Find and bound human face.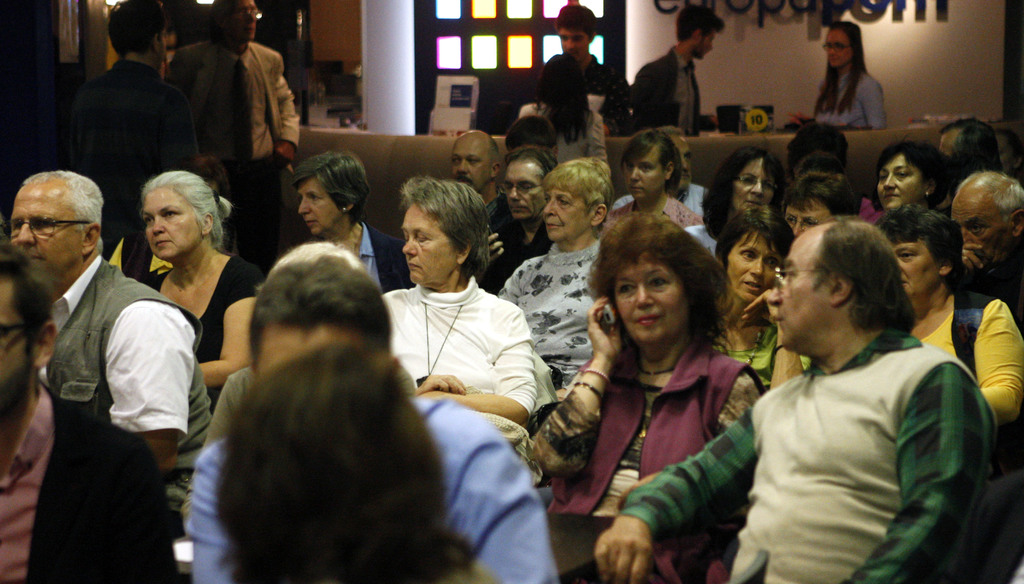
Bound: bbox(502, 158, 545, 223).
